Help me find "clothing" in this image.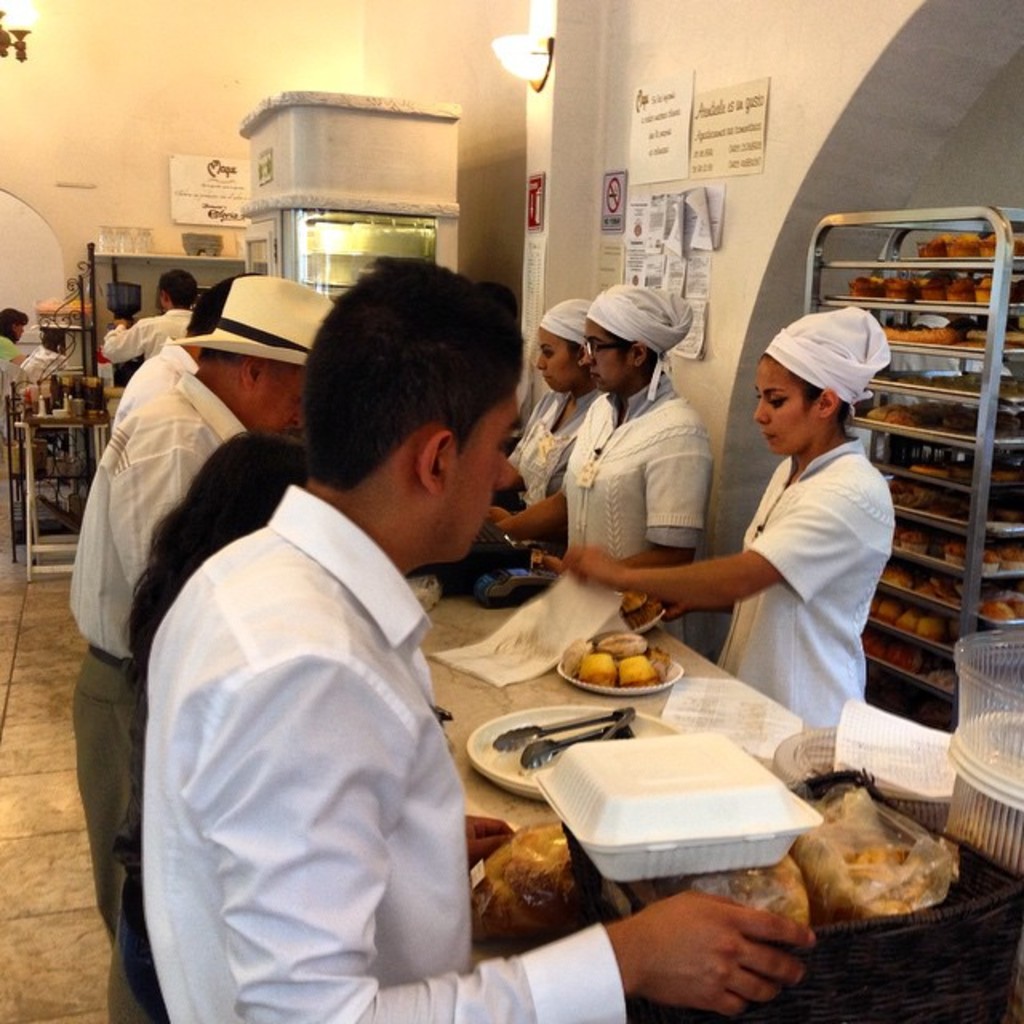
Found it: region(510, 294, 590, 509).
